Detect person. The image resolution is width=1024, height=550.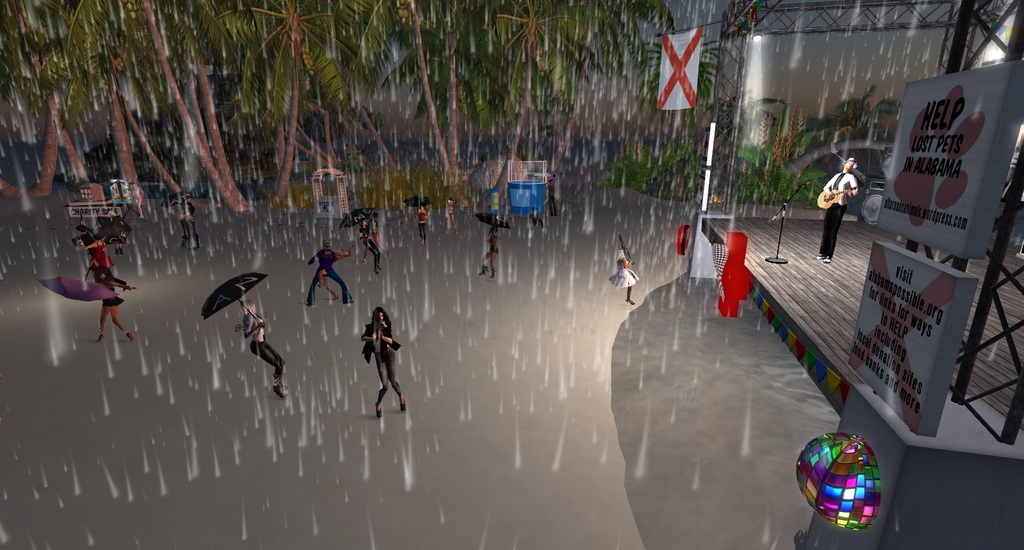
Rect(444, 193, 456, 232).
